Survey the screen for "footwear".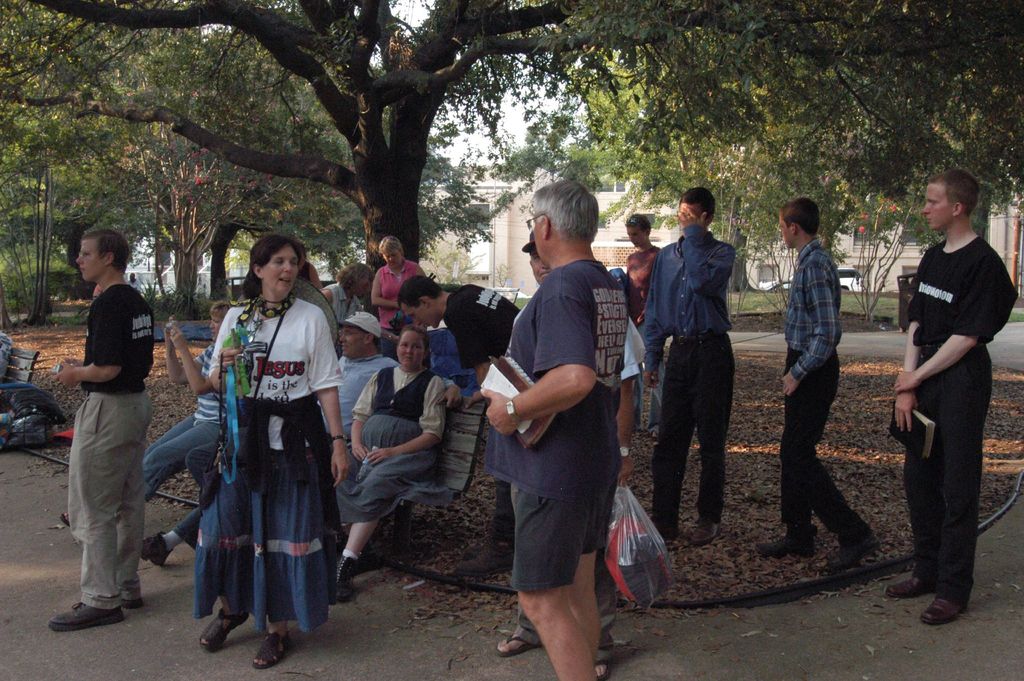
Survey found: Rect(650, 516, 672, 539).
